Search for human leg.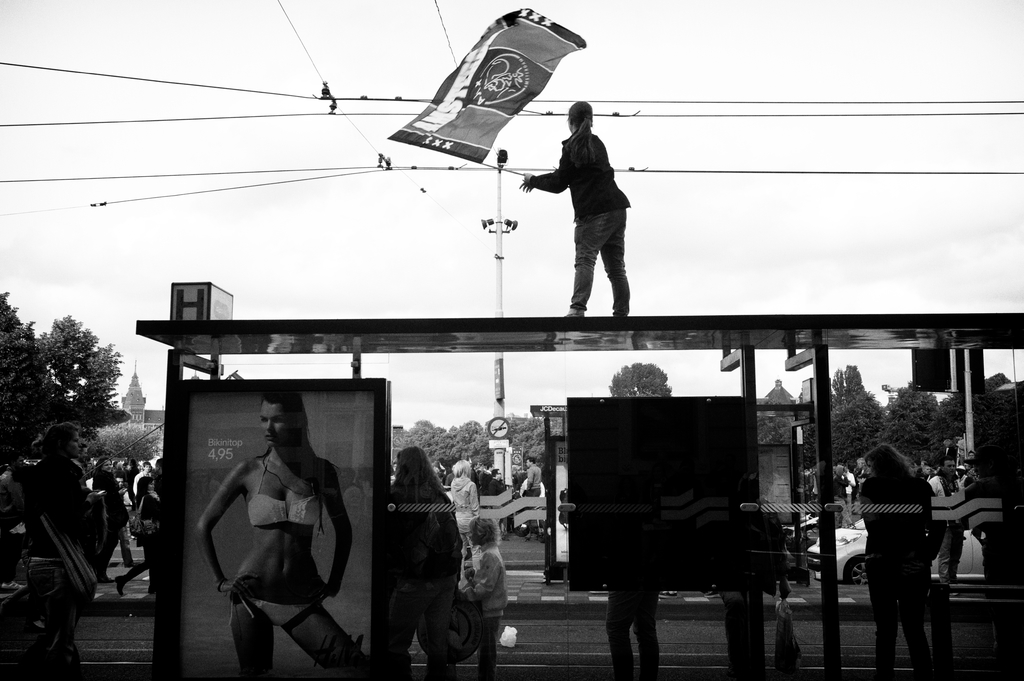
Found at [875, 598, 893, 680].
